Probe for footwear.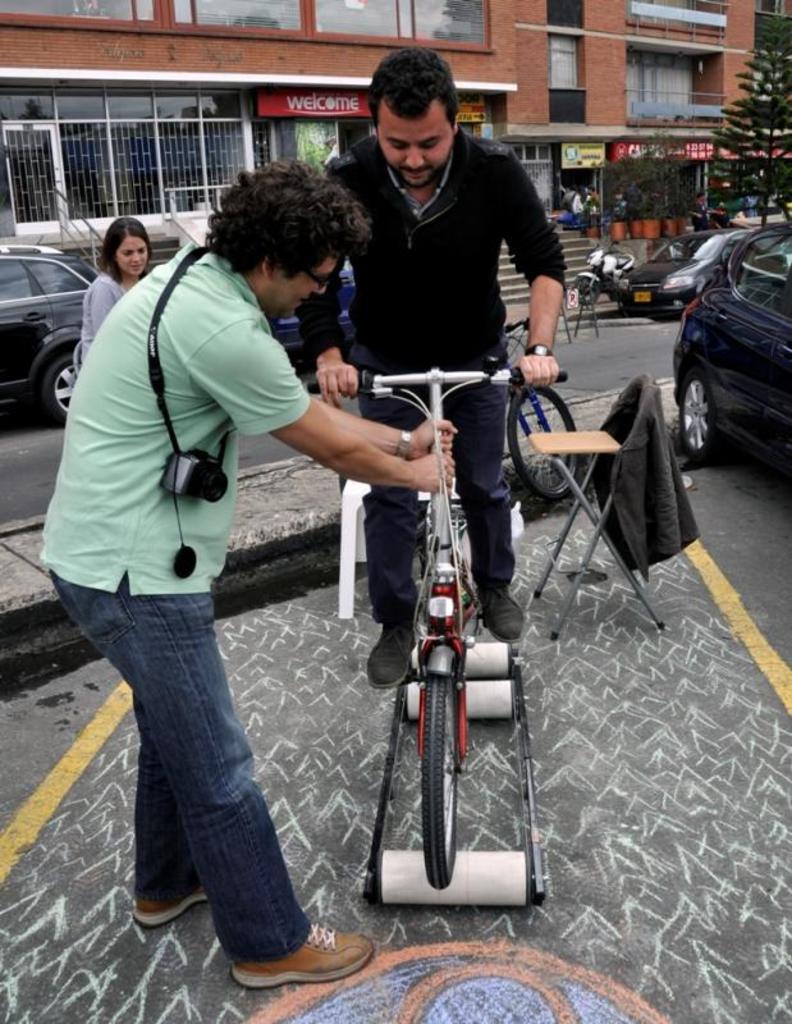
Probe result: x1=127 y1=882 x2=212 y2=927.
